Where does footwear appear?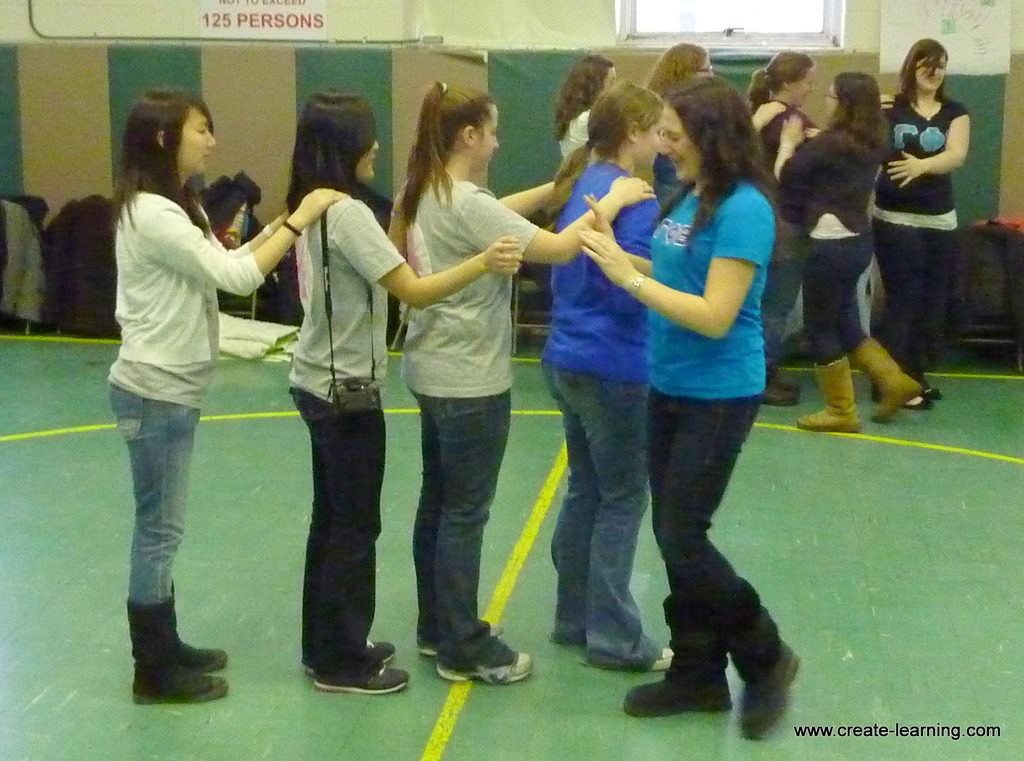
Appears at l=876, t=396, r=929, b=410.
